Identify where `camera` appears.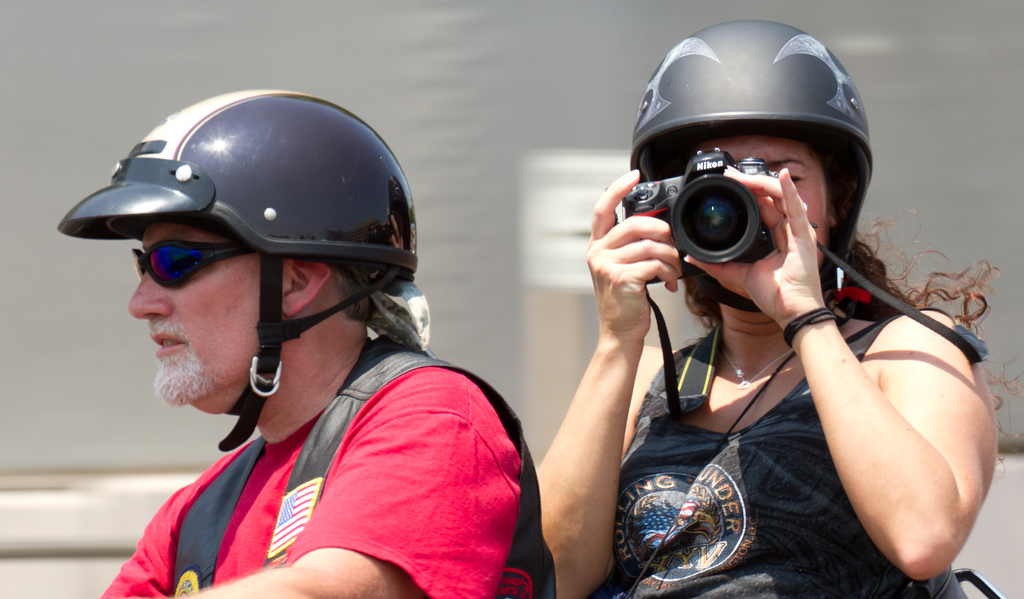
Appears at box(621, 141, 776, 283).
